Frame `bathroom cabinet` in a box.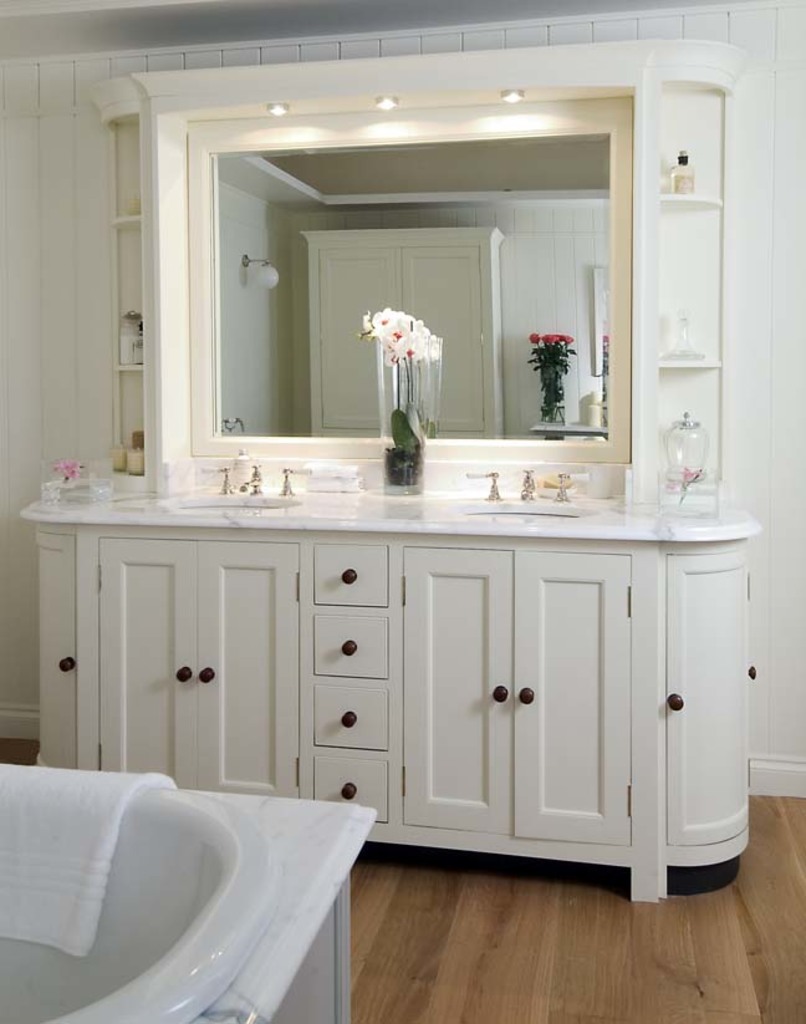
19:464:796:903.
